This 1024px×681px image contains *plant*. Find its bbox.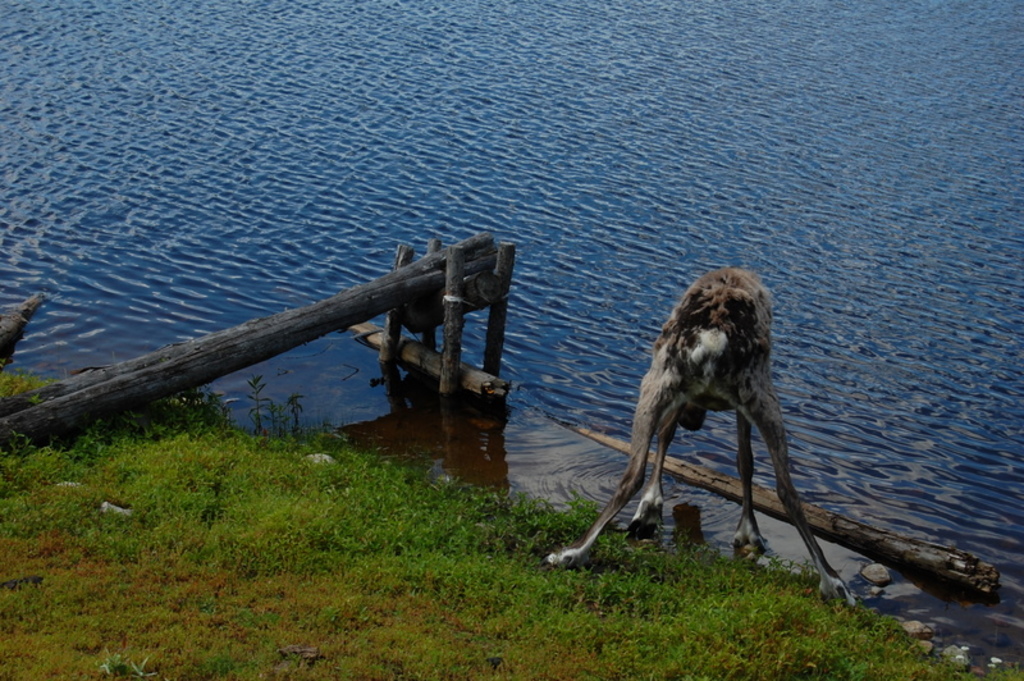
crop(0, 366, 42, 412).
